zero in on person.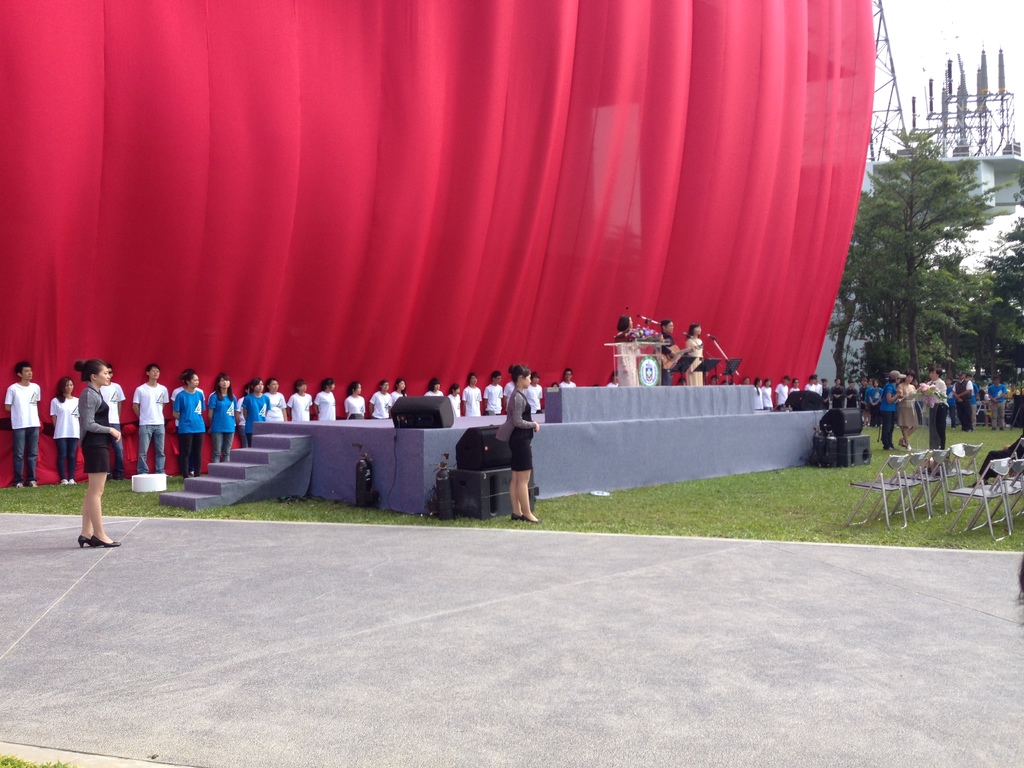
Zeroed in: crop(966, 375, 979, 427).
